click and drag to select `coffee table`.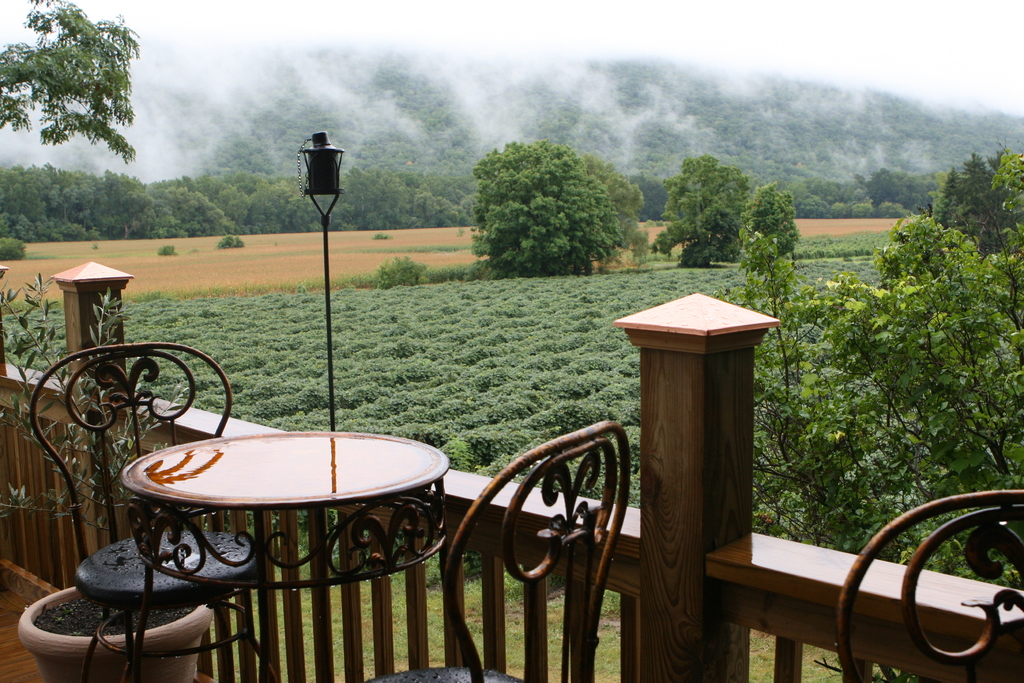
Selection: x1=100, y1=418, x2=445, y2=648.
